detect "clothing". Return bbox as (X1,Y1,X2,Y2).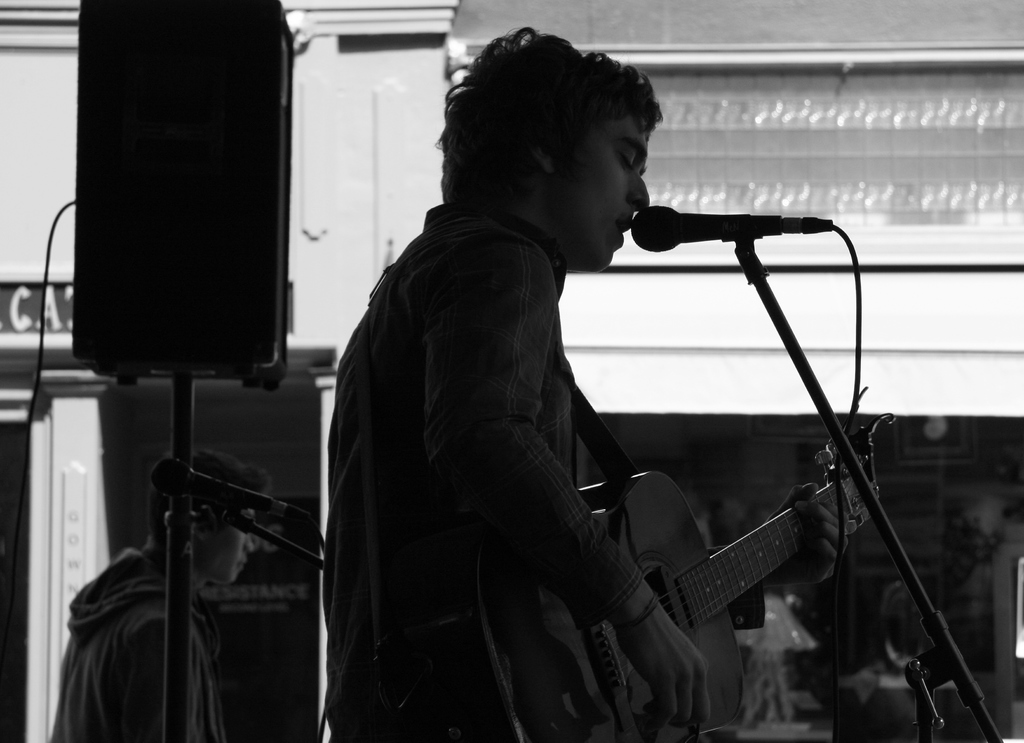
(314,188,647,735).
